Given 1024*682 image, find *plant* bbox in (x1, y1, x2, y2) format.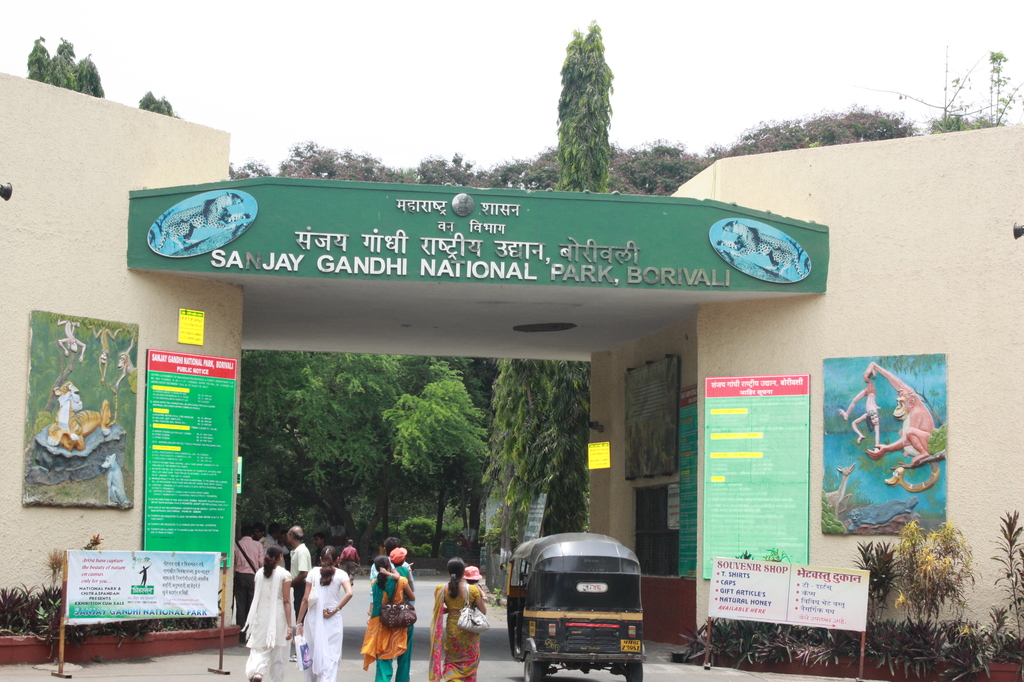
(50, 543, 66, 589).
